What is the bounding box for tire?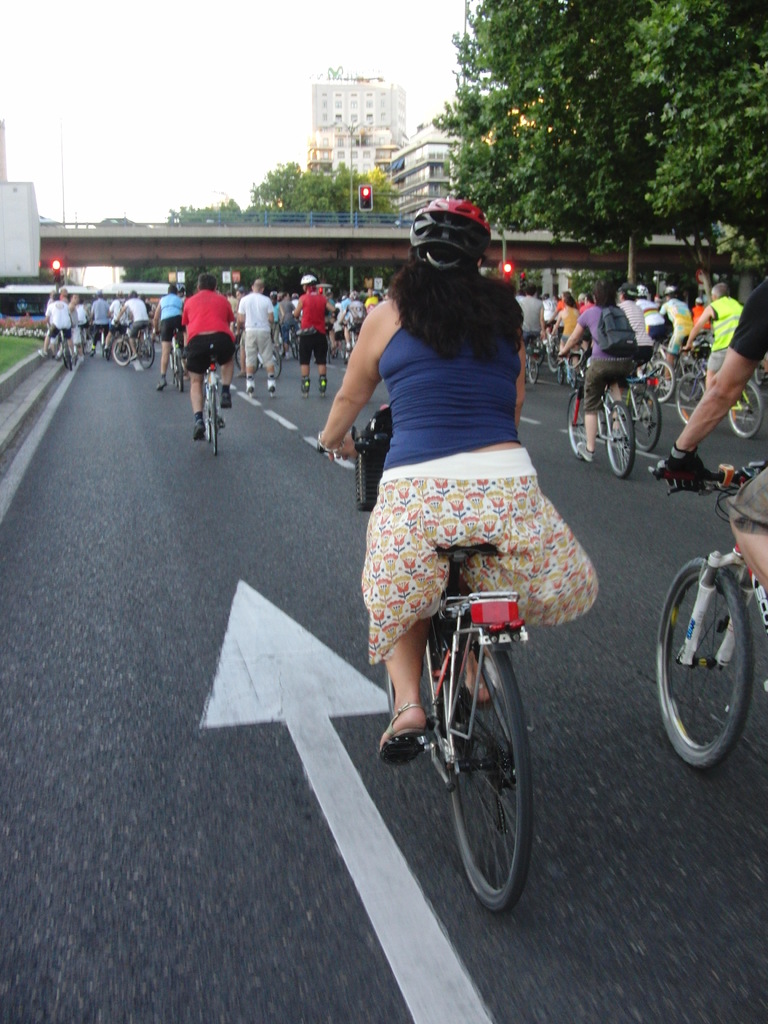
[286, 330, 296, 360].
